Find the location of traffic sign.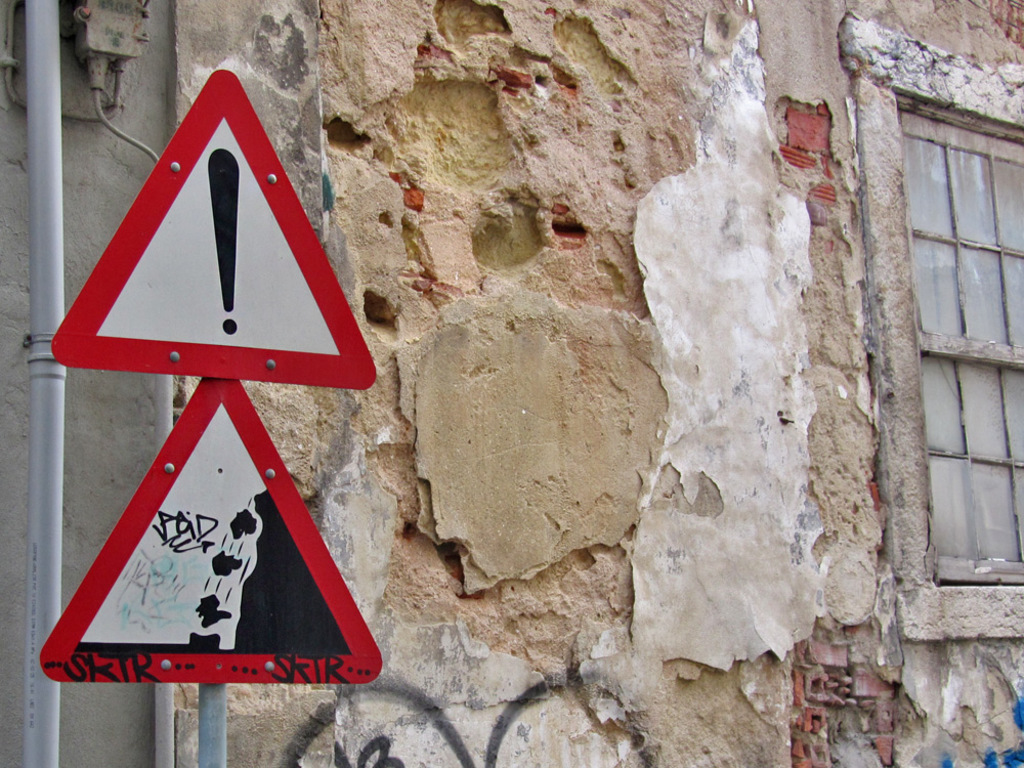
Location: [53,62,375,391].
